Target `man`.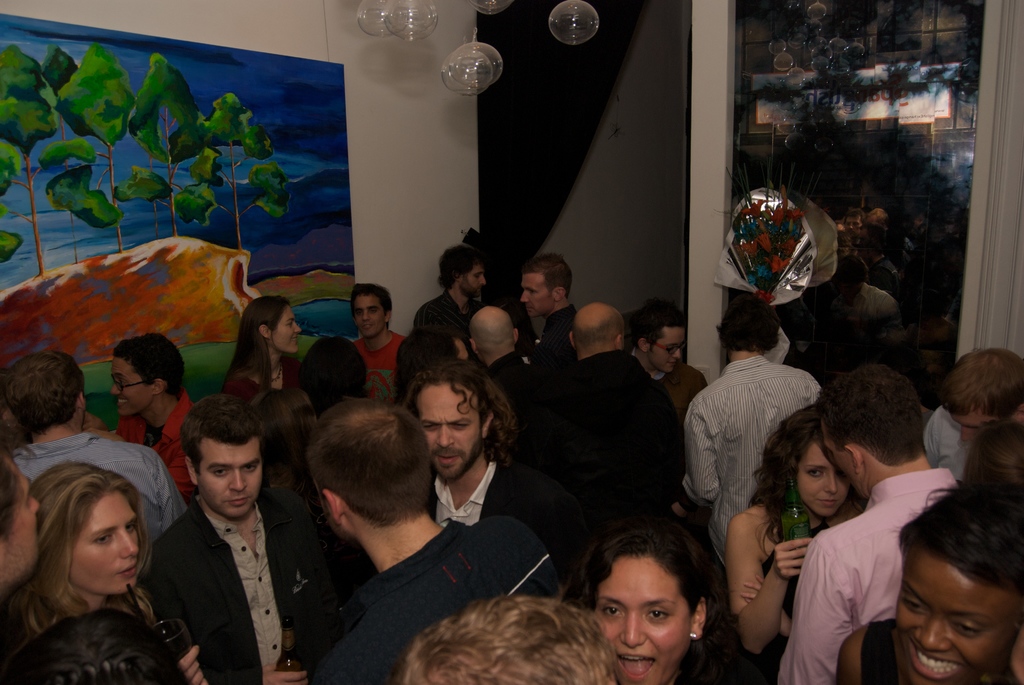
Target region: <region>340, 283, 418, 404</region>.
